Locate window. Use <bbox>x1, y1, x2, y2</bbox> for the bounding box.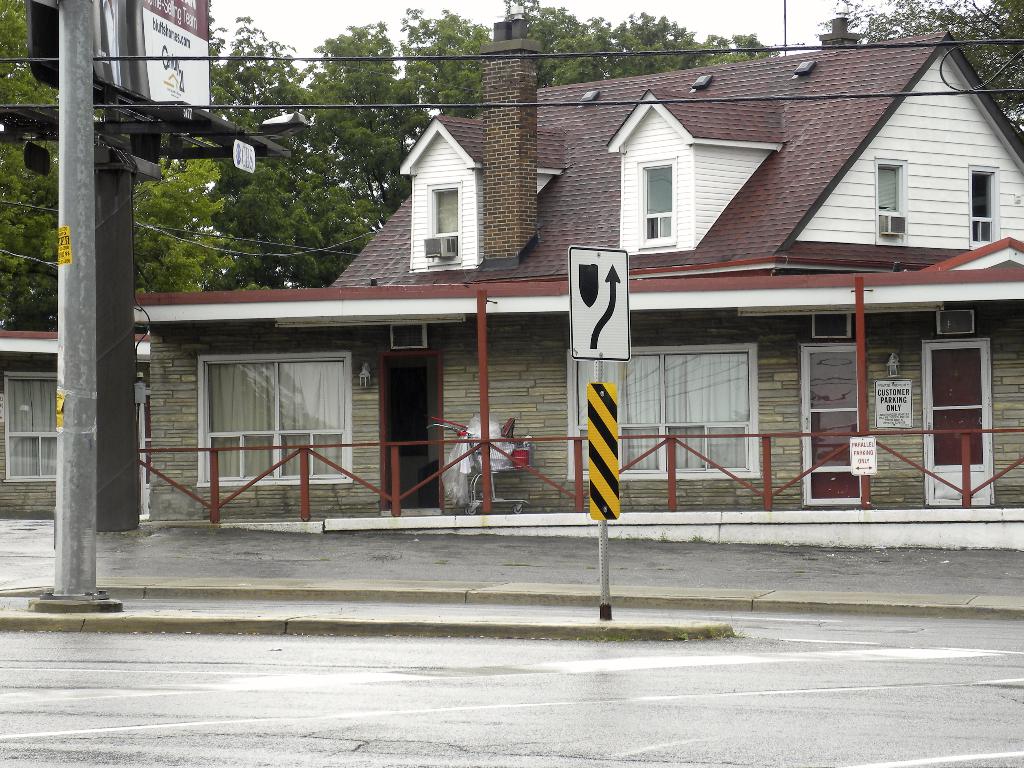
<bbox>964, 159, 1000, 250</bbox>.
